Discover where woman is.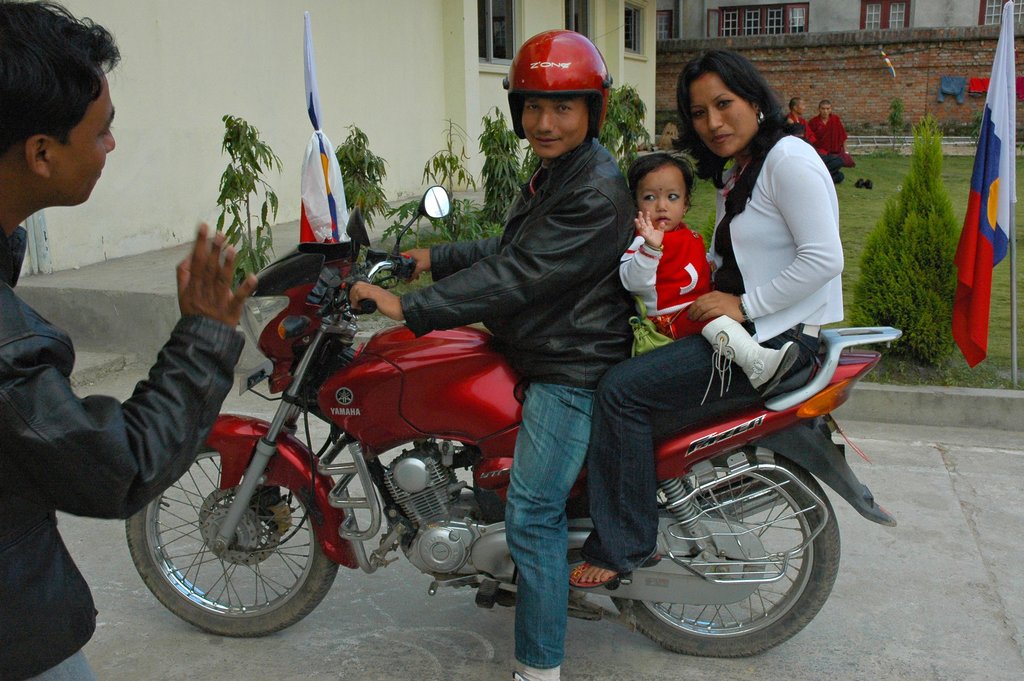
Discovered at 554, 48, 872, 584.
